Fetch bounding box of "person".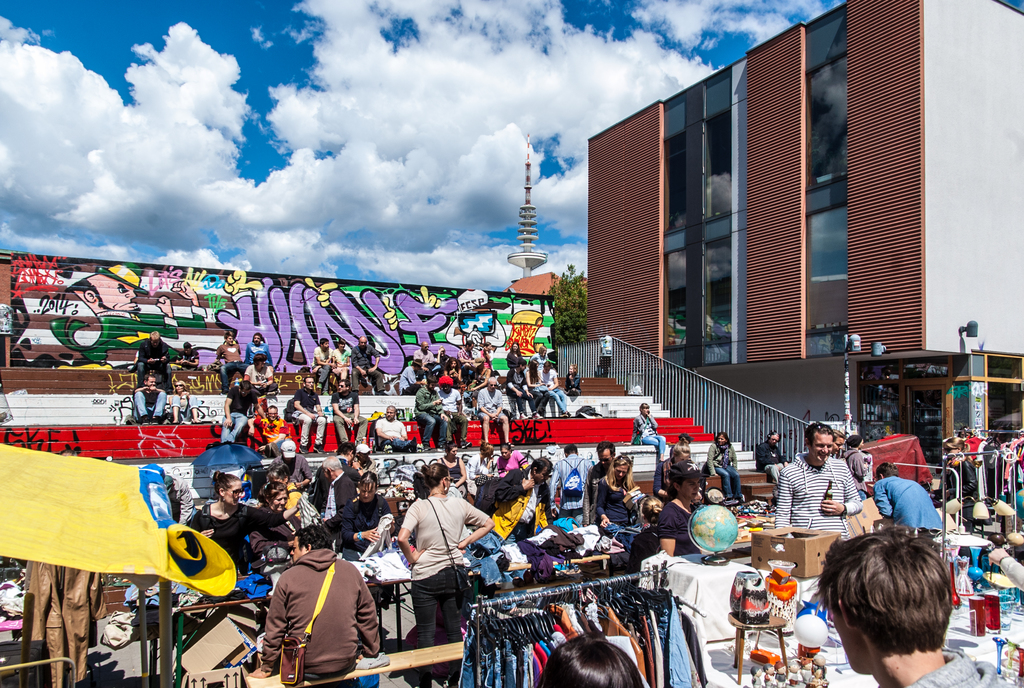
Bbox: (136, 330, 173, 385).
